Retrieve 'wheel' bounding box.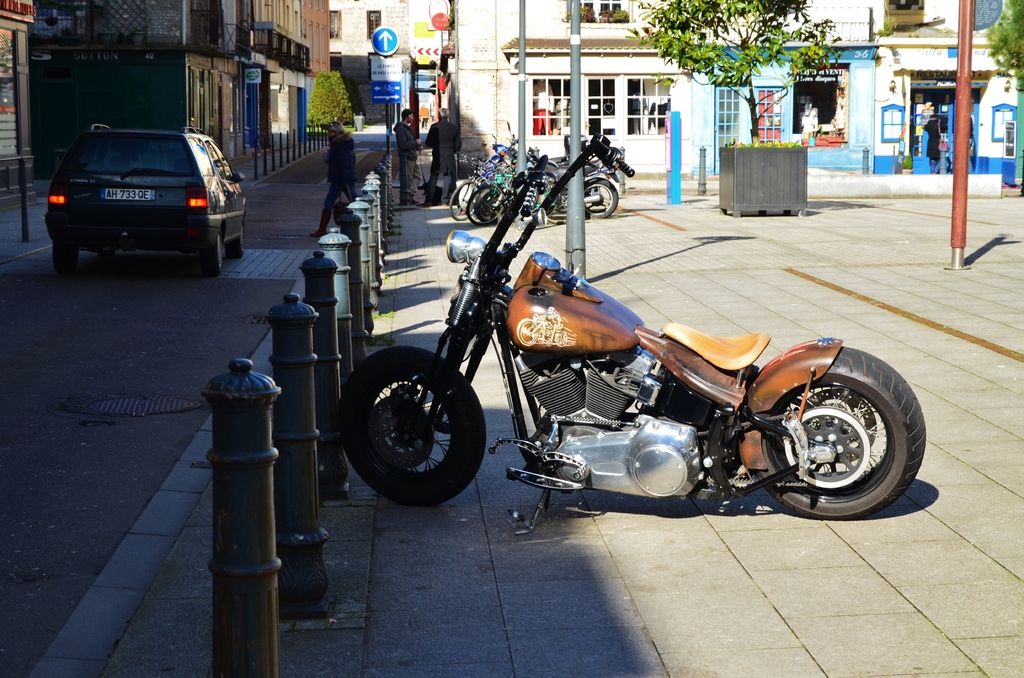
Bounding box: (52, 243, 76, 275).
